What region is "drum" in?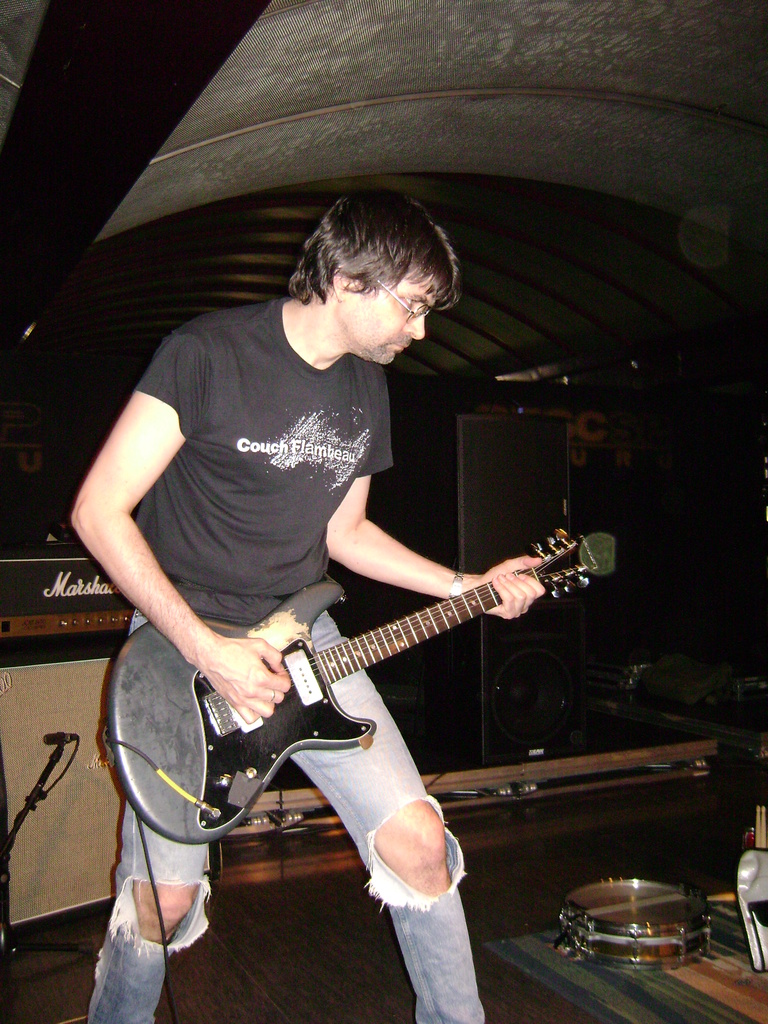
rect(556, 867, 719, 963).
